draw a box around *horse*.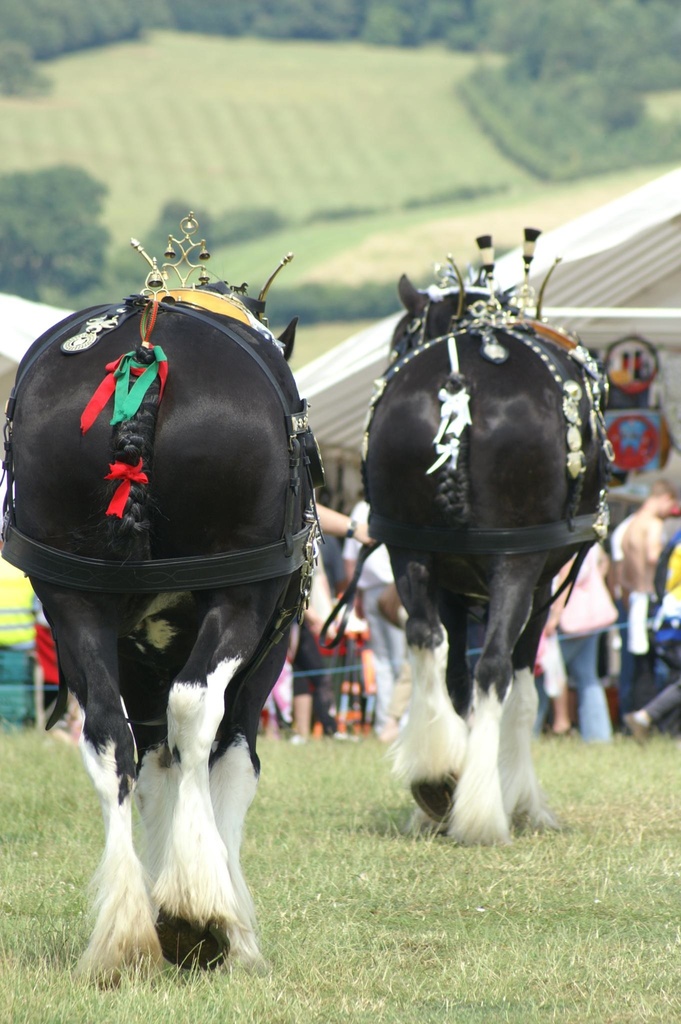
select_region(0, 211, 326, 984).
